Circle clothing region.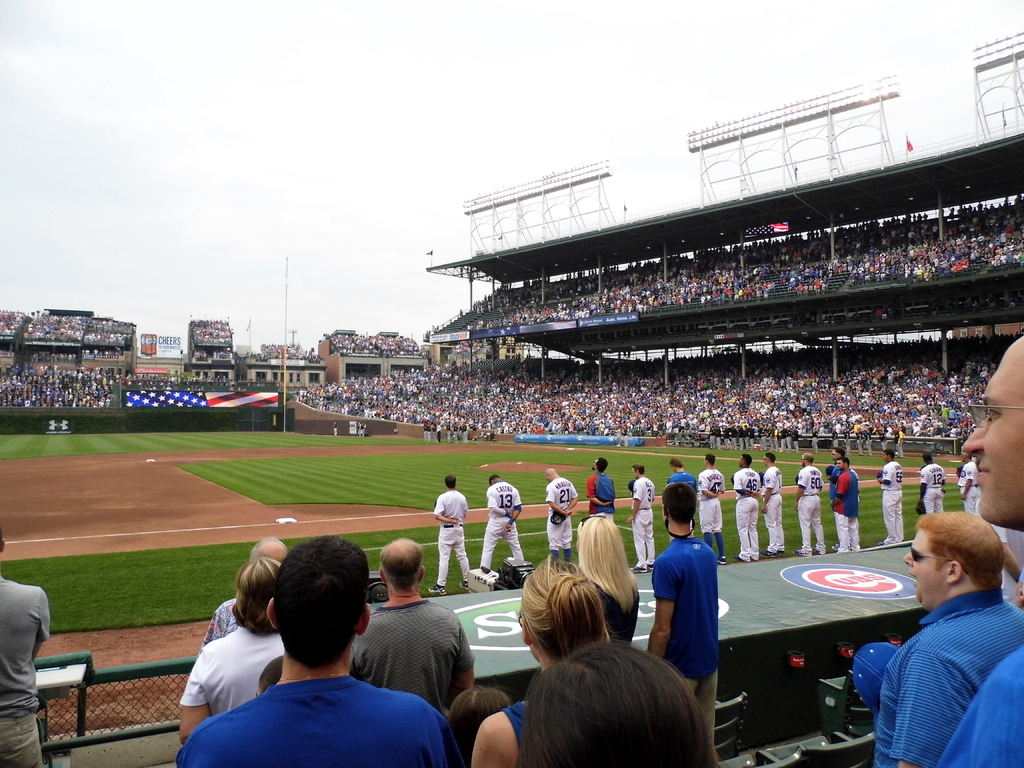
Region: bbox=[696, 468, 726, 536].
